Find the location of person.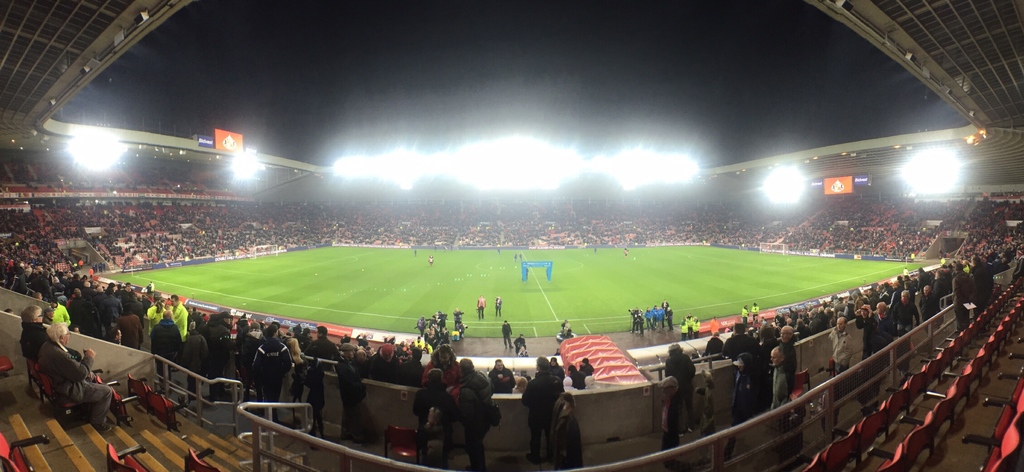
Location: 740:304:748:323.
